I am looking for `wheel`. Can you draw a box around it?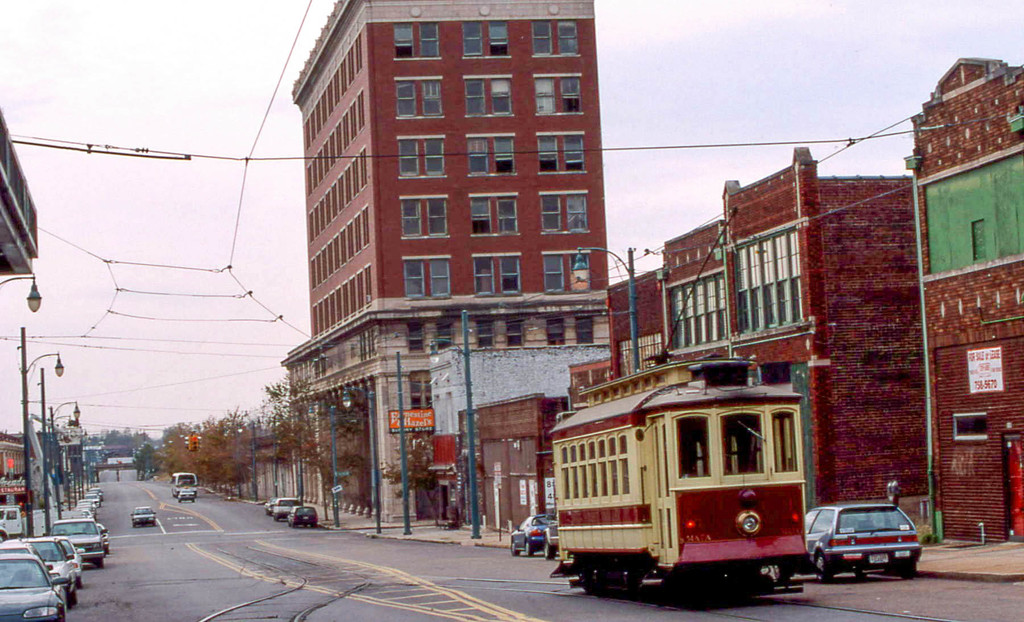
Sure, the bounding box is Rect(179, 500, 182, 503).
